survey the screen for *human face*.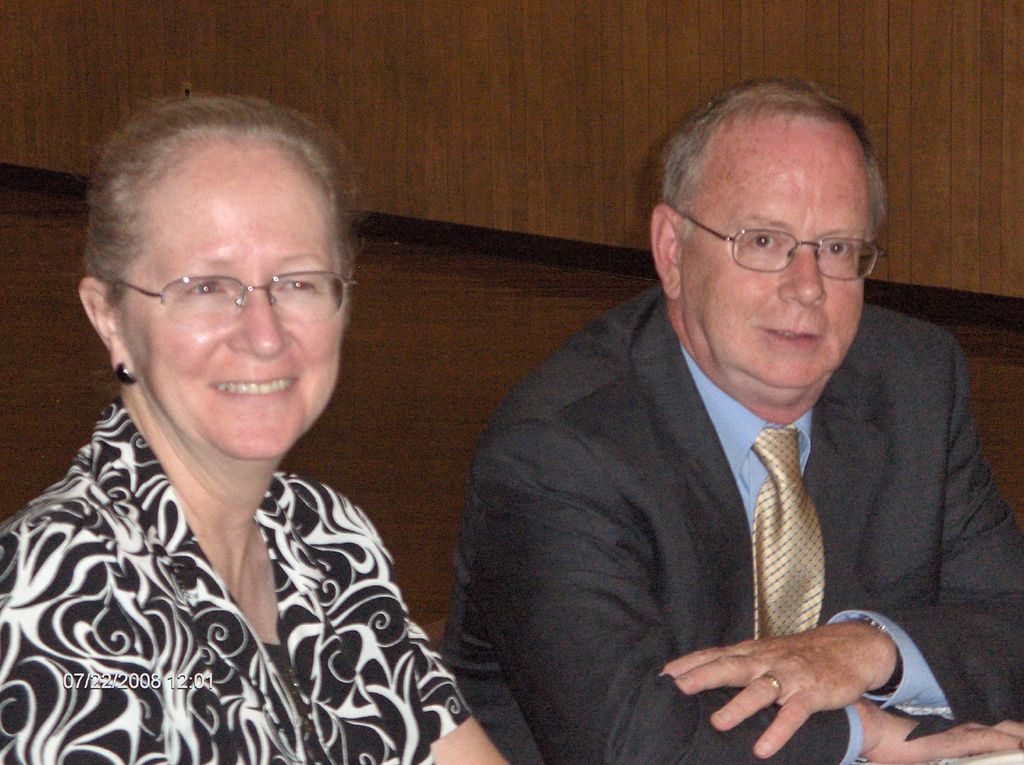
Survey found: <bbox>124, 140, 346, 460</bbox>.
